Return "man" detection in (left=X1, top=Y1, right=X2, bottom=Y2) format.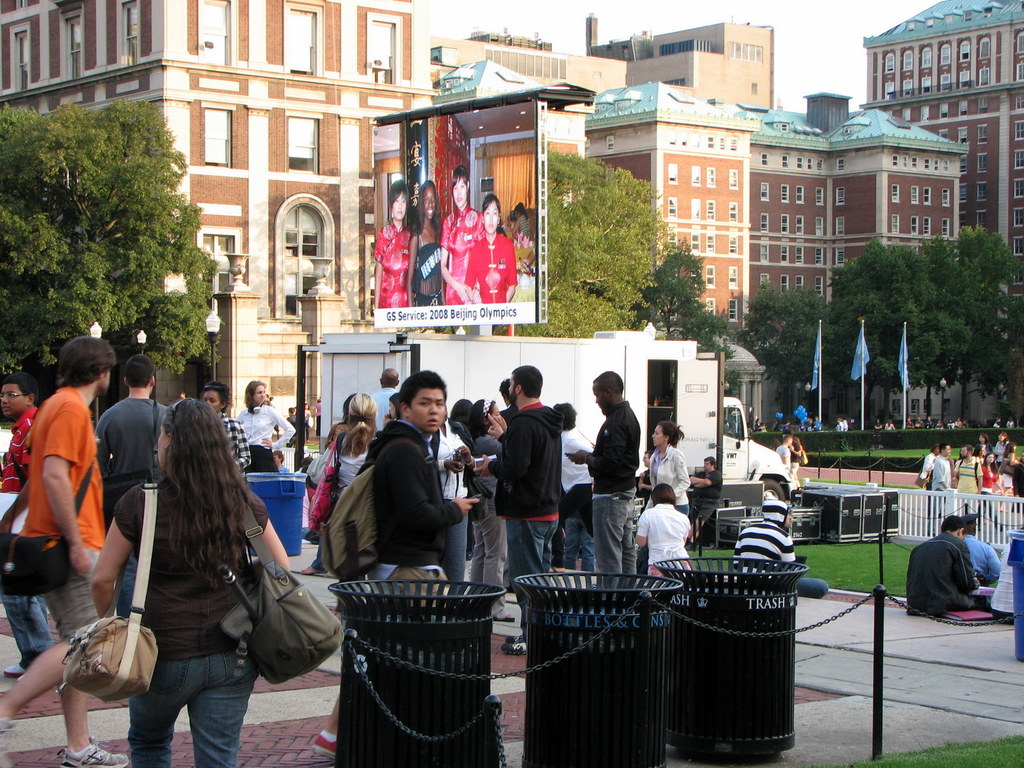
(left=951, top=444, right=984, bottom=516).
